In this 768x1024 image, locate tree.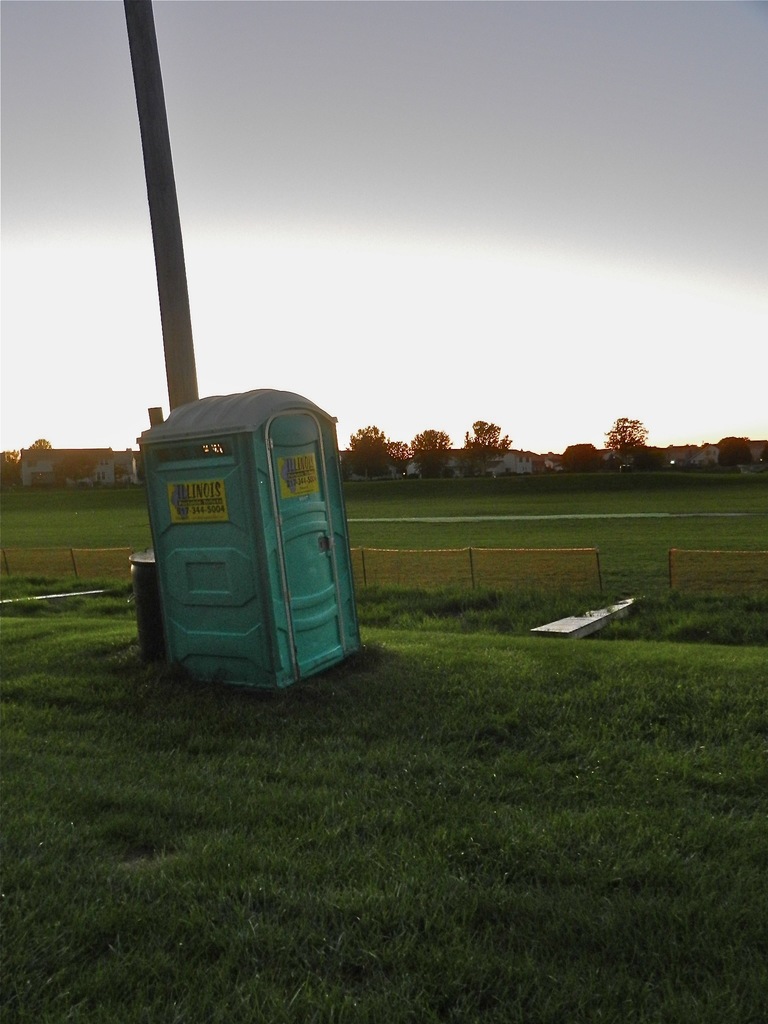
Bounding box: <box>336,420,417,490</box>.
